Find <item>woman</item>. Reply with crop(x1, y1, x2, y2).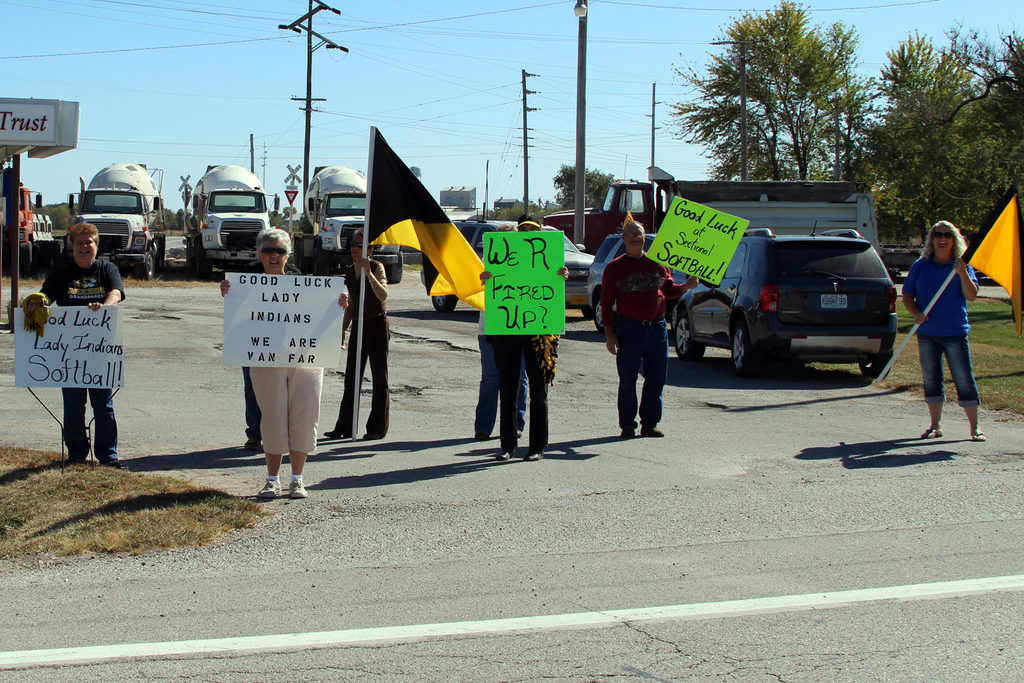
crop(908, 202, 998, 449).
